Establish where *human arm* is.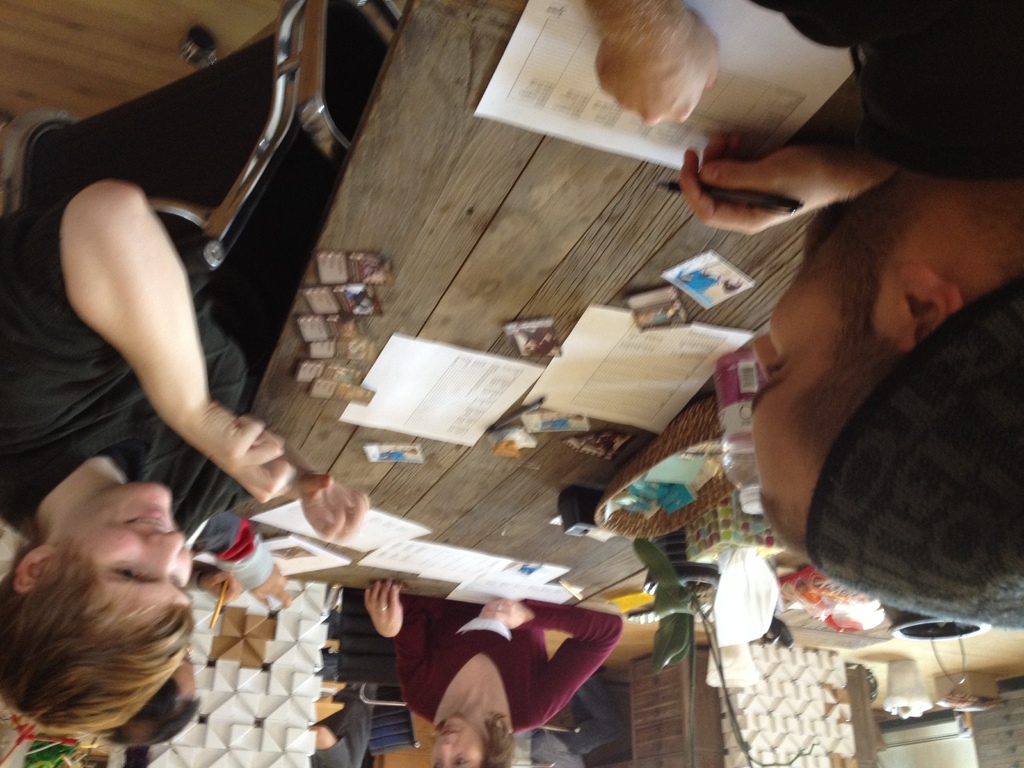
Established at bbox=[583, 0, 718, 122].
